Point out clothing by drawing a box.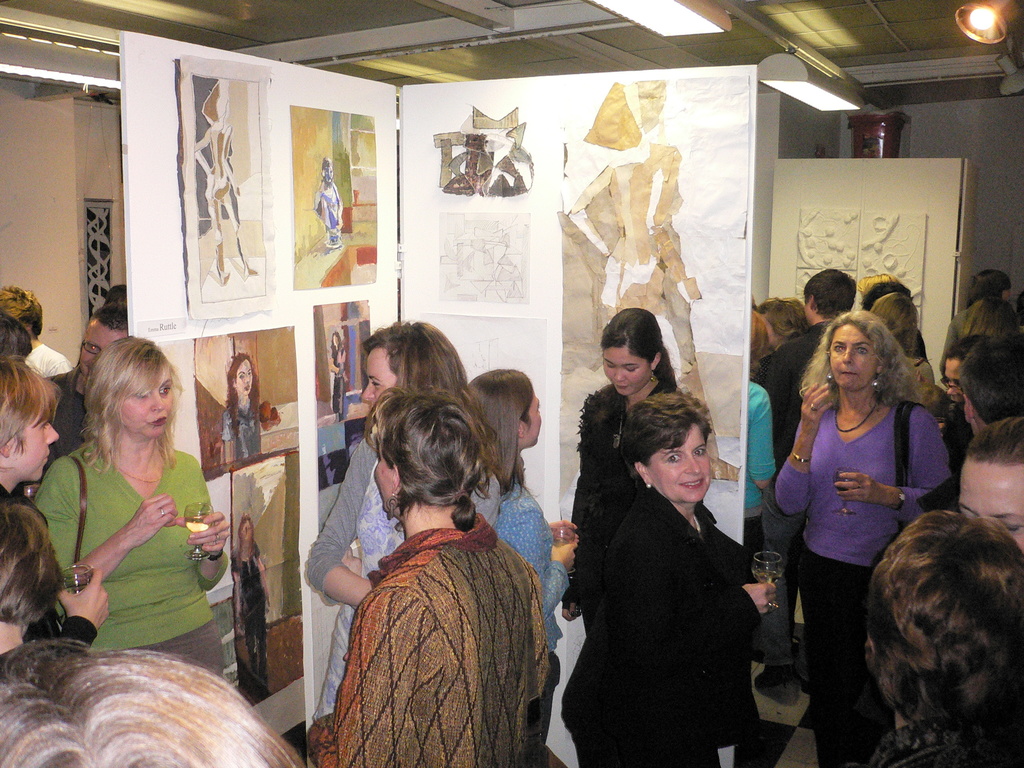
box(308, 425, 412, 723).
